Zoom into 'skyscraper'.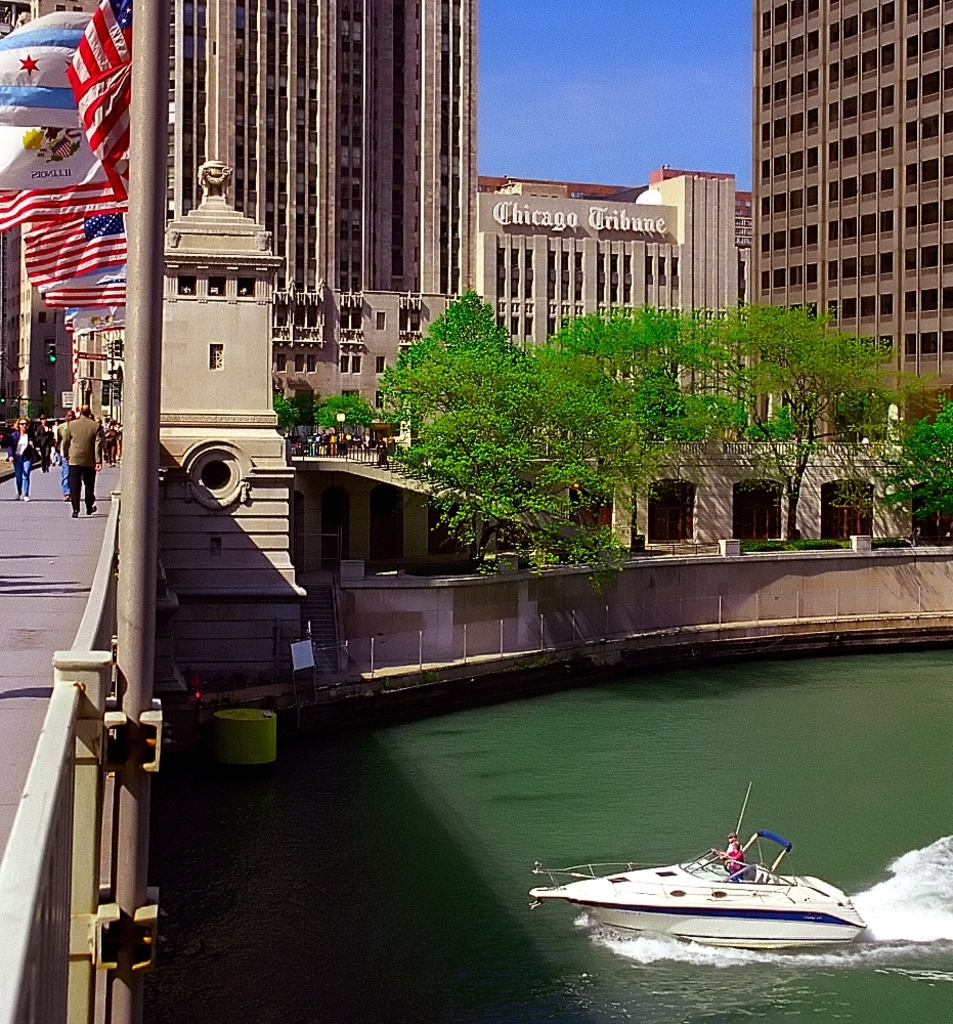
Zoom target: x1=692, y1=15, x2=946, y2=400.
